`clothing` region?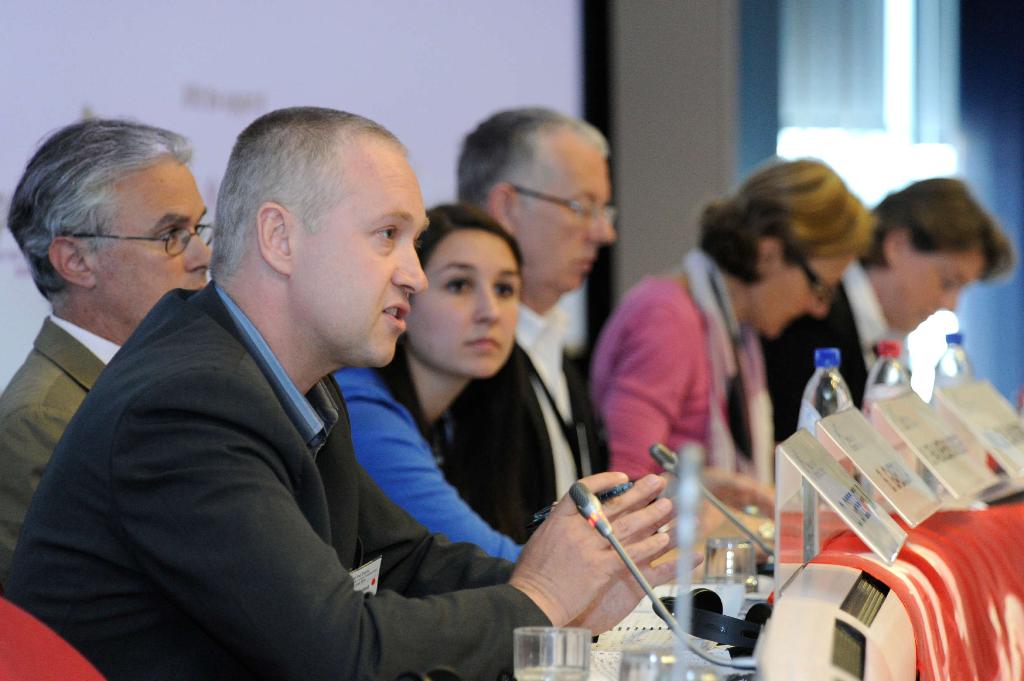
rect(591, 239, 776, 500)
